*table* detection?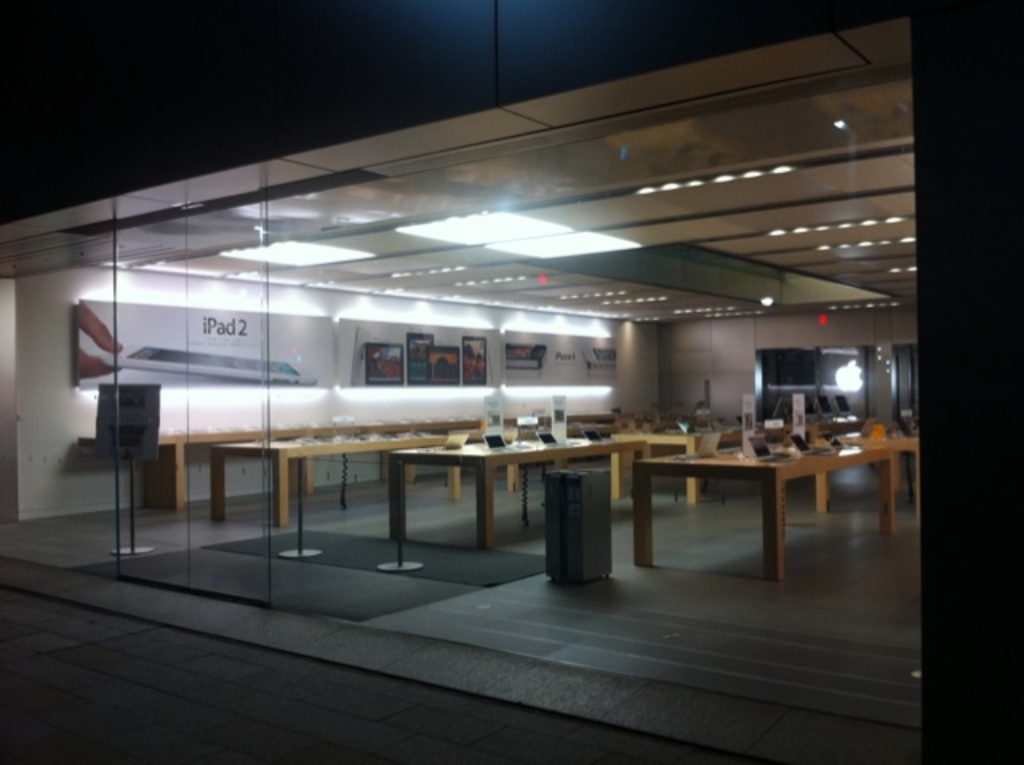
locate(386, 431, 651, 552)
